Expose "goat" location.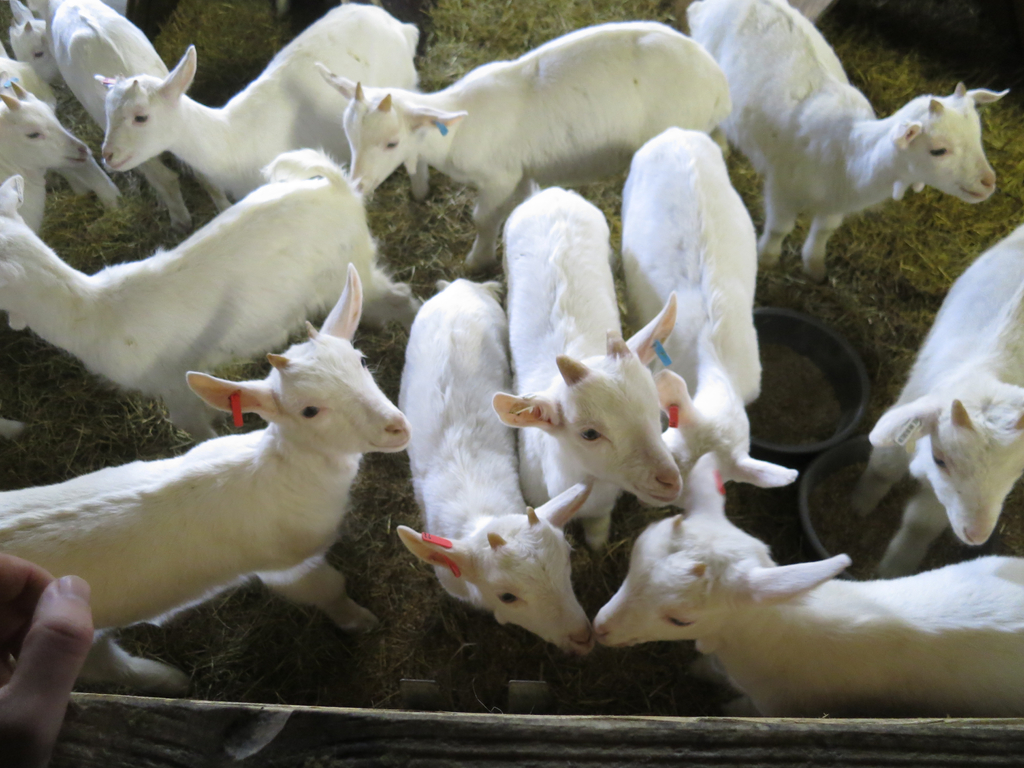
Exposed at (0,262,411,696).
